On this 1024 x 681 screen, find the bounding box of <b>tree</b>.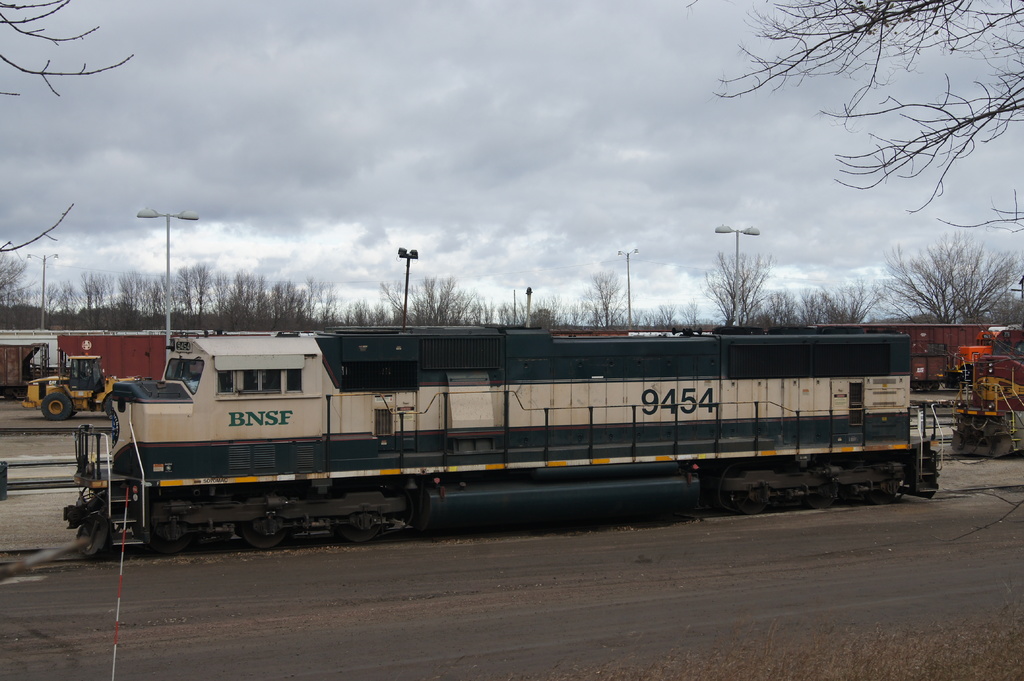
Bounding box: pyautogui.locateOnScreen(227, 271, 335, 329).
